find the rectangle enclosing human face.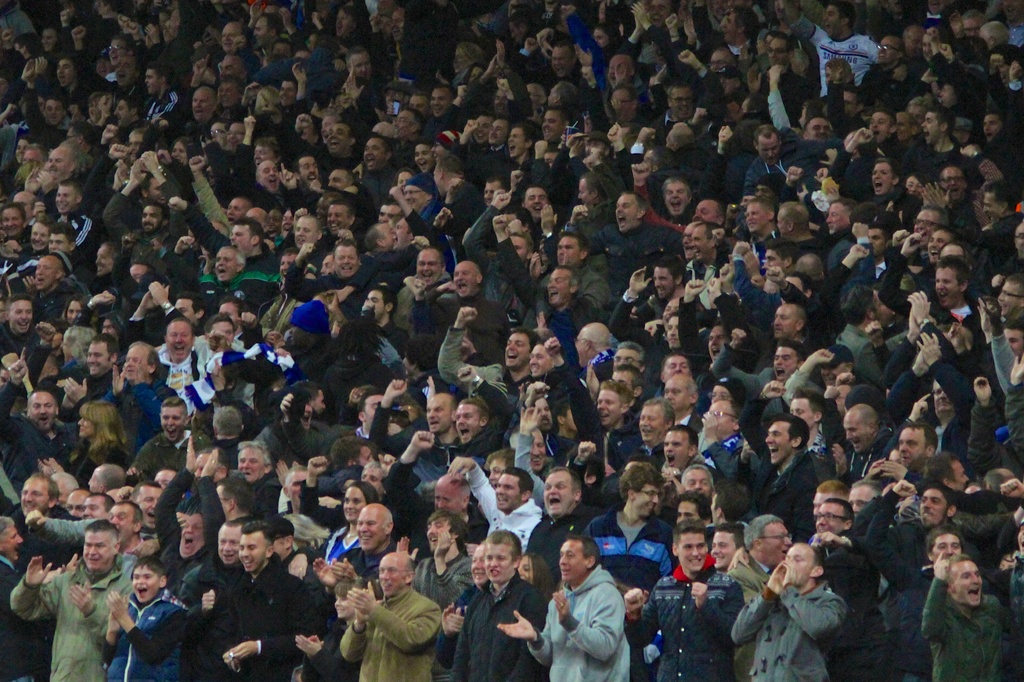
box=[368, 289, 387, 321].
